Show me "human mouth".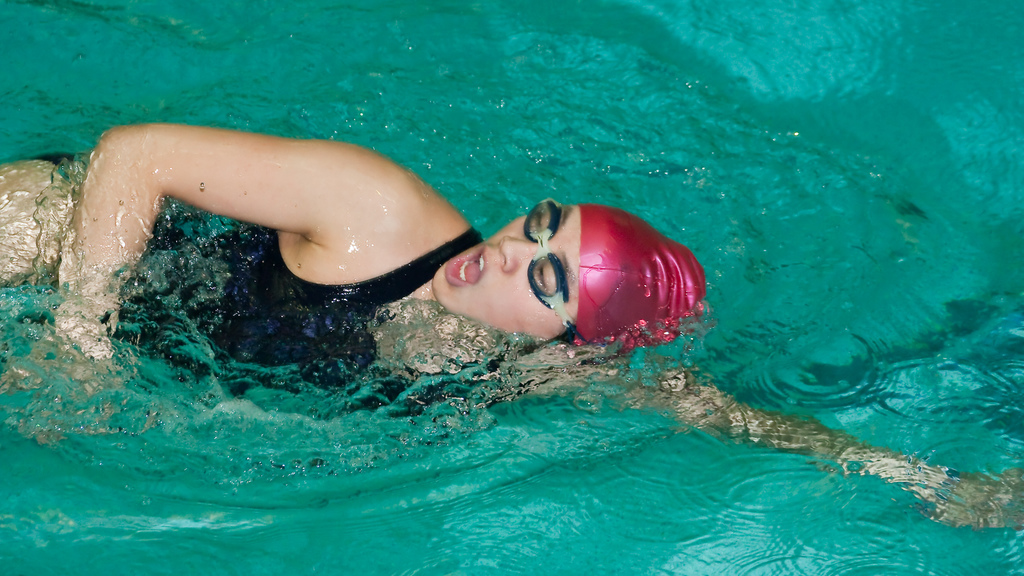
"human mouth" is here: 443, 251, 495, 286.
